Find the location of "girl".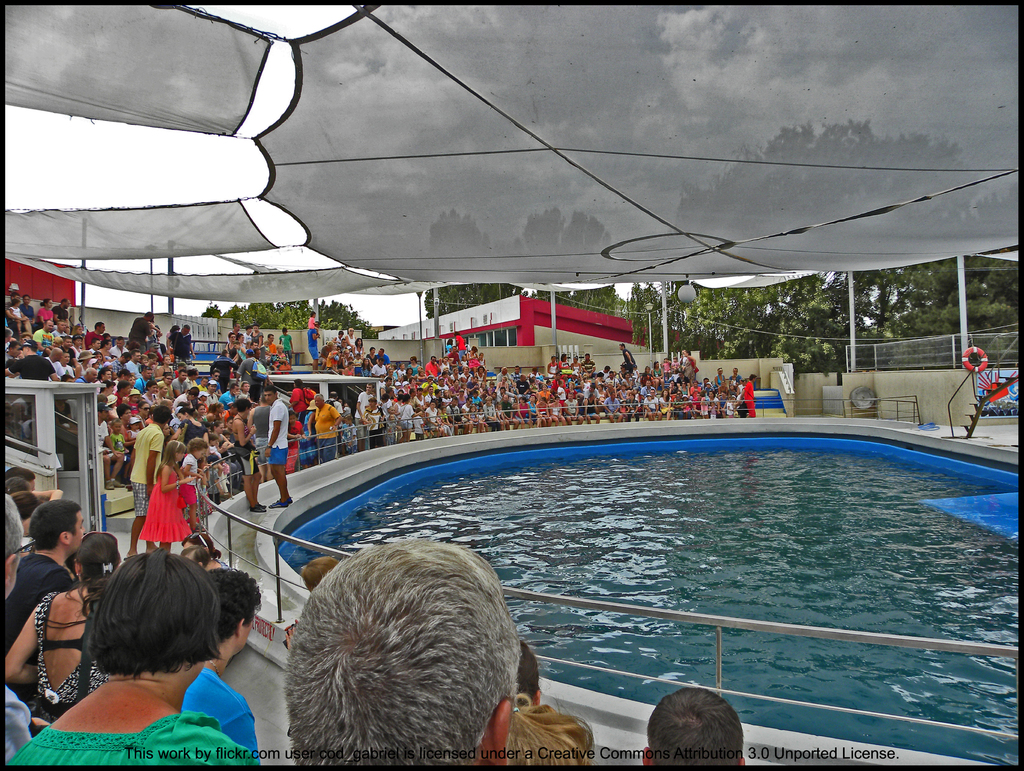
Location: pyautogui.locateOnScreen(506, 380, 518, 395).
